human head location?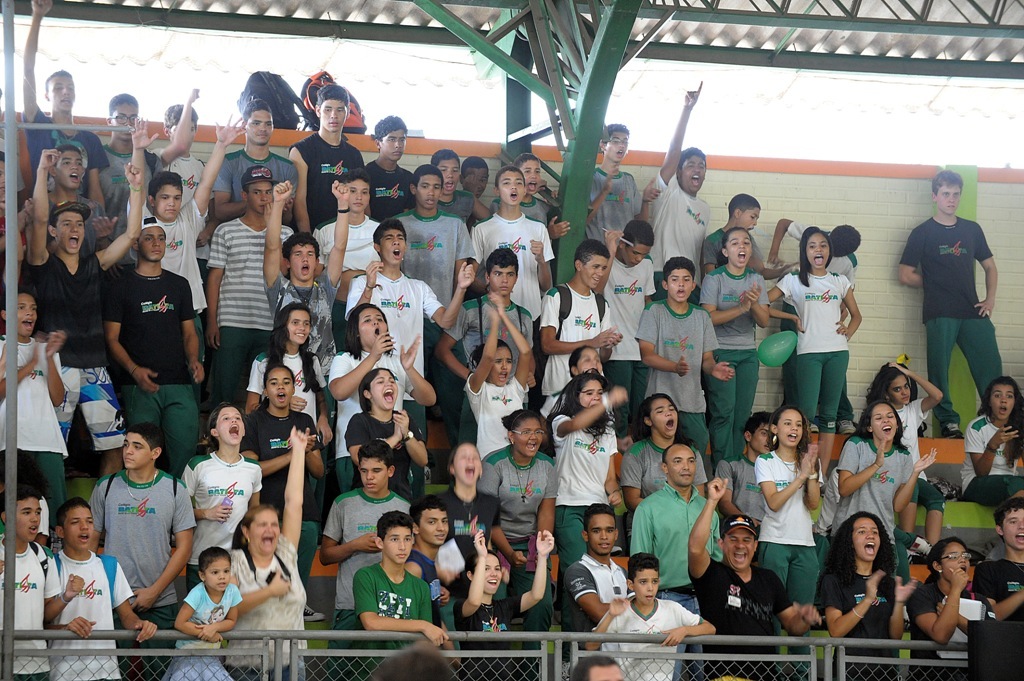
(left=658, top=258, right=697, bottom=303)
